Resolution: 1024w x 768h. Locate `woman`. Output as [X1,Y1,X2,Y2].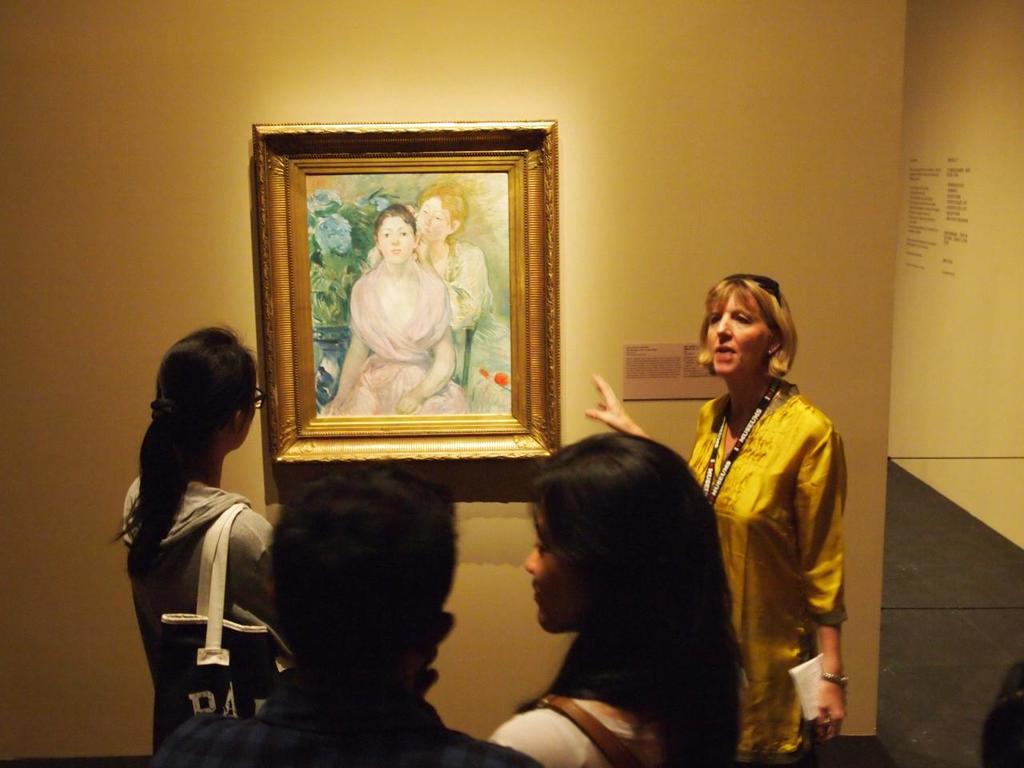
[314,197,462,418].
